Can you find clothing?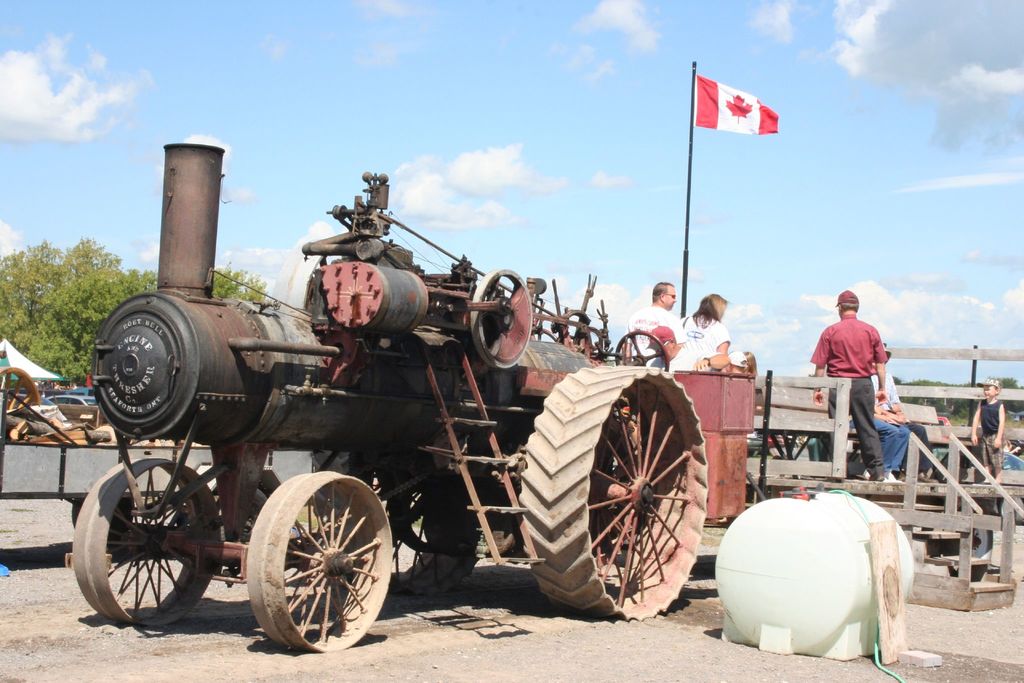
Yes, bounding box: crop(812, 317, 888, 378).
